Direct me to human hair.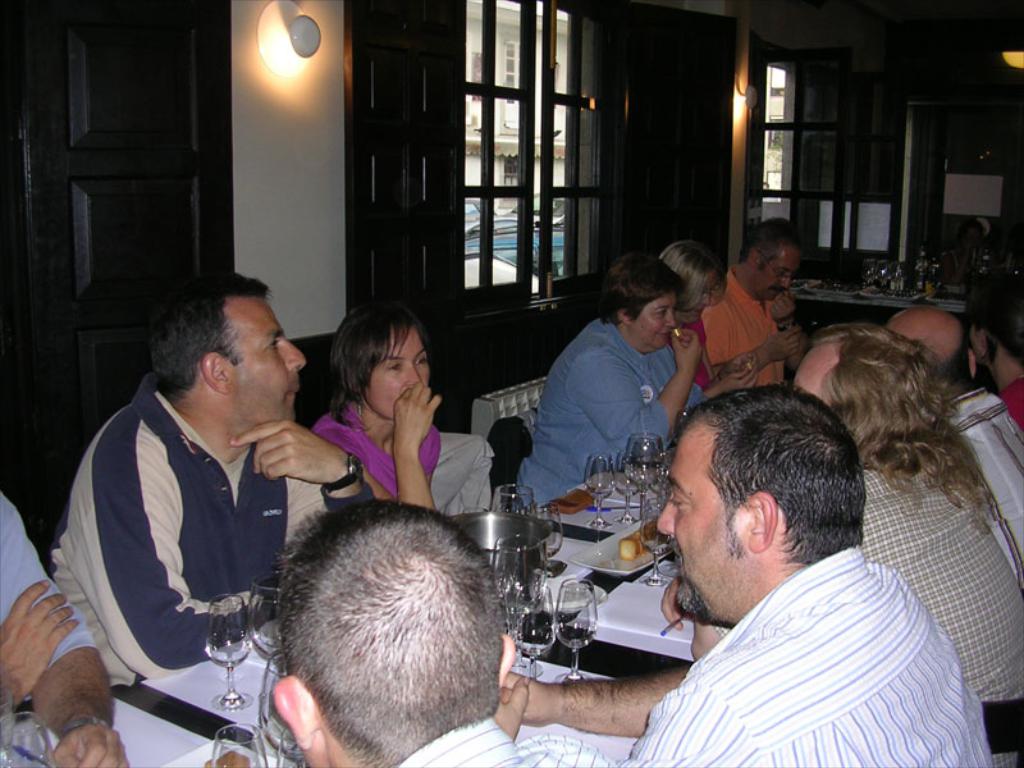
Direction: 137, 271, 271, 401.
